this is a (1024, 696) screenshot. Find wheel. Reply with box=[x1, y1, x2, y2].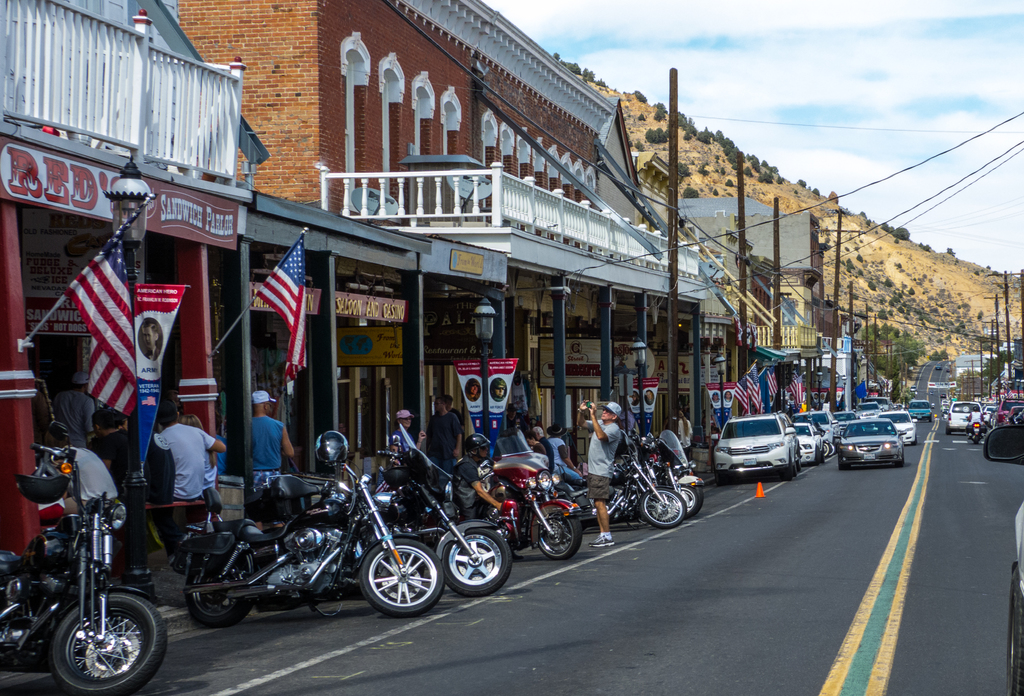
box=[439, 539, 508, 604].
